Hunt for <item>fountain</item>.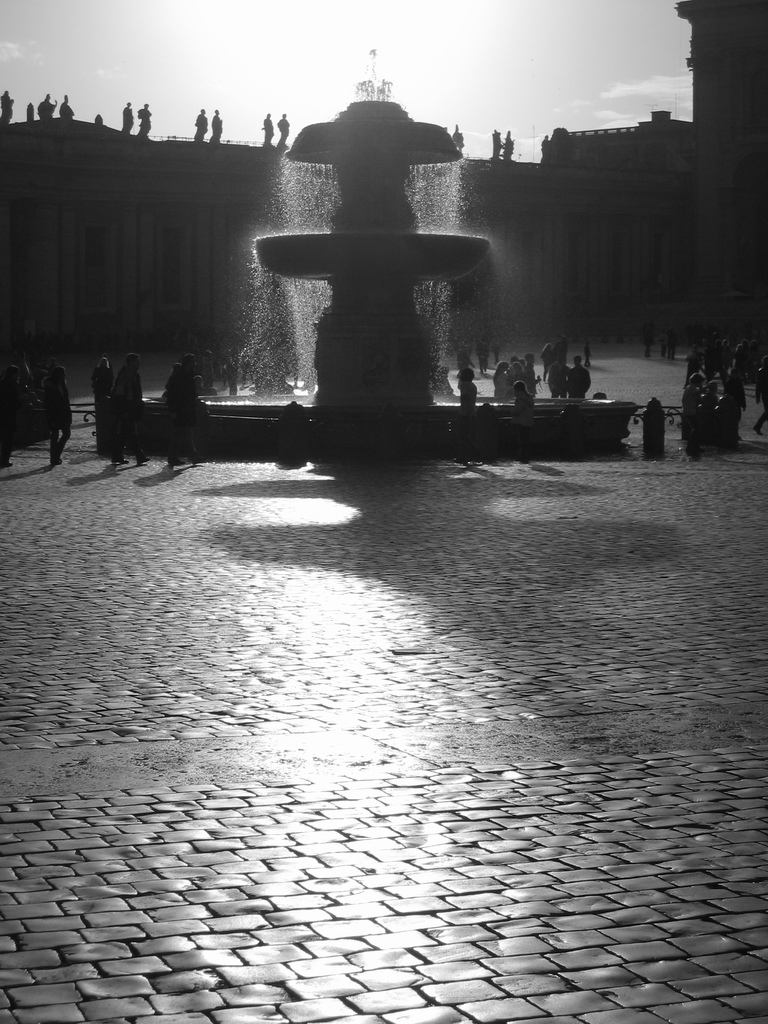
Hunted down at rect(181, 79, 559, 471).
